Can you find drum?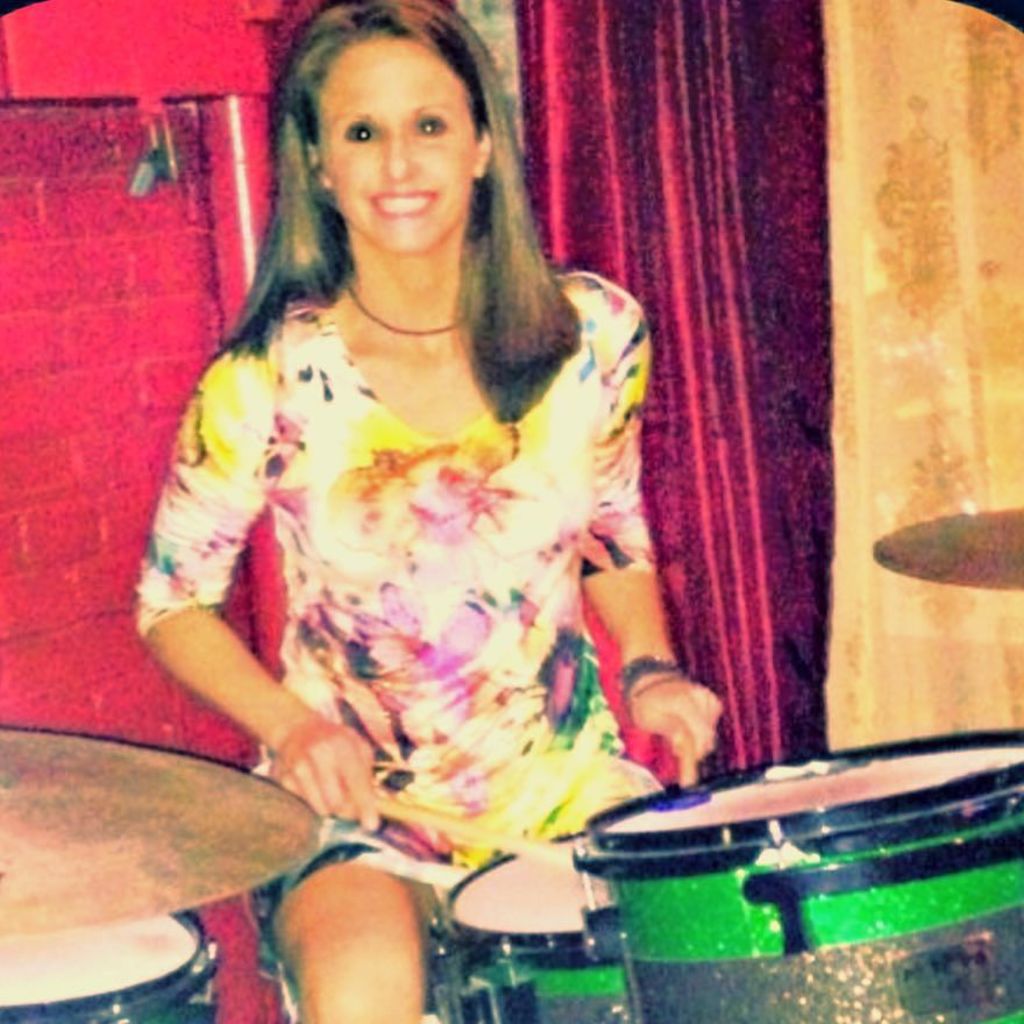
Yes, bounding box: {"left": 571, "top": 728, "right": 1023, "bottom": 1023}.
